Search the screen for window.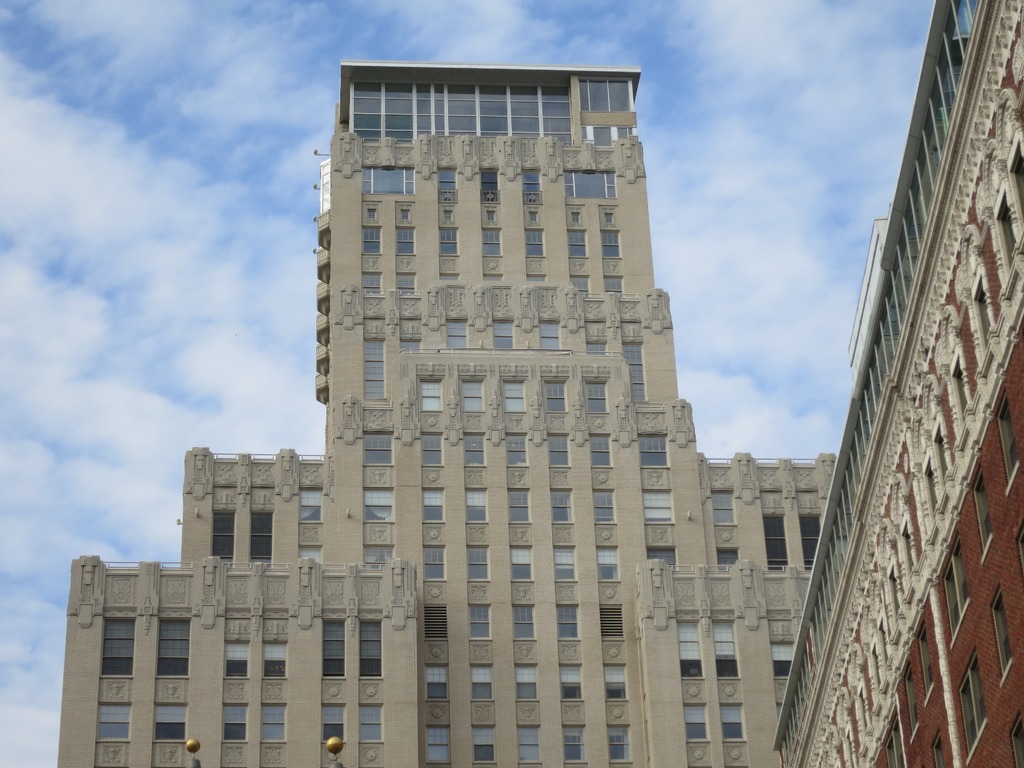
Found at x1=719 y1=702 x2=744 y2=743.
